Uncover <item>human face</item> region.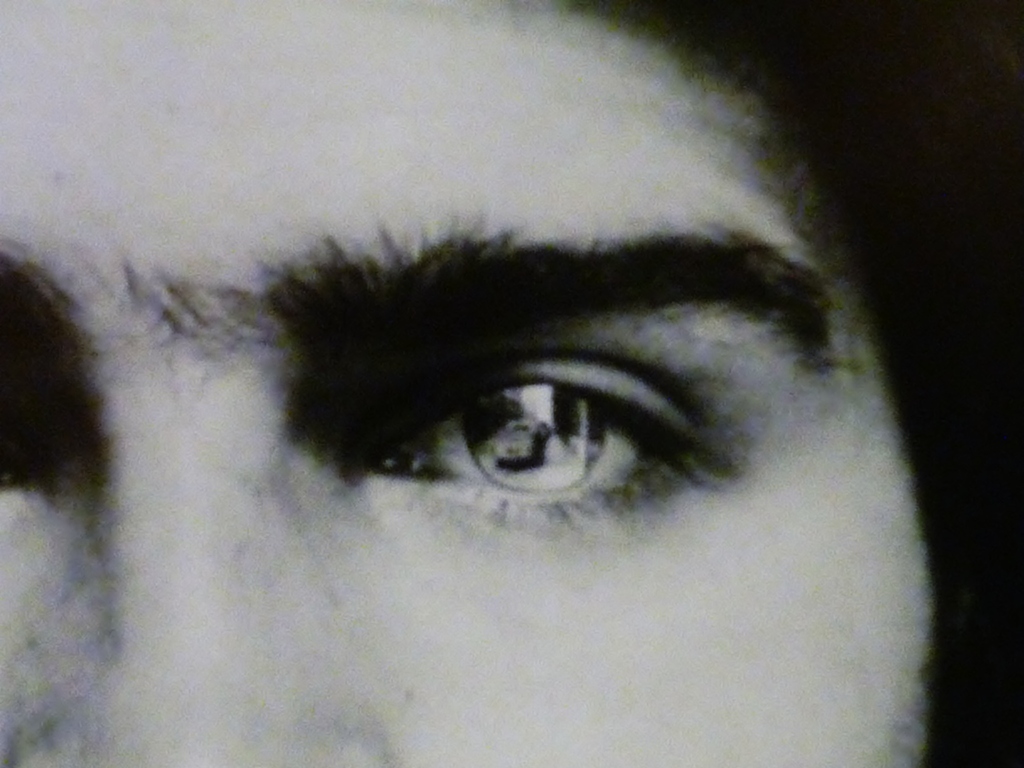
Uncovered: bbox(0, 0, 932, 767).
